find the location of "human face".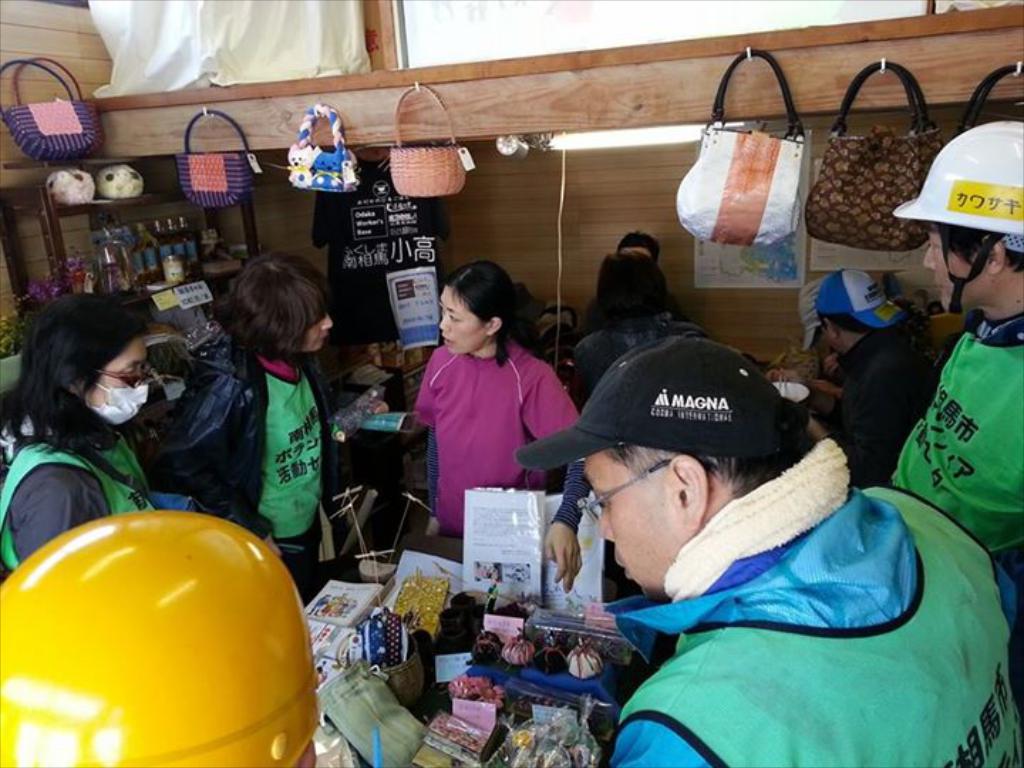
Location: bbox(300, 316, 331, 356).
